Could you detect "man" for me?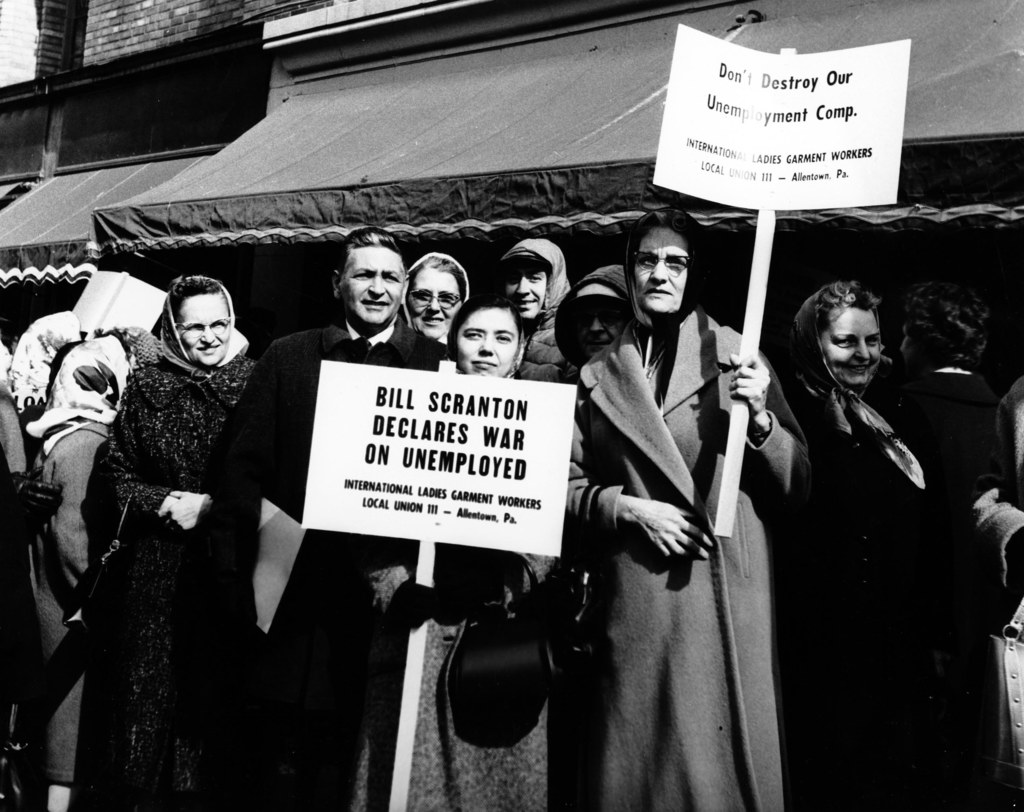
Detection result: <bbox>543, 204, 785, 781</bbox>.
